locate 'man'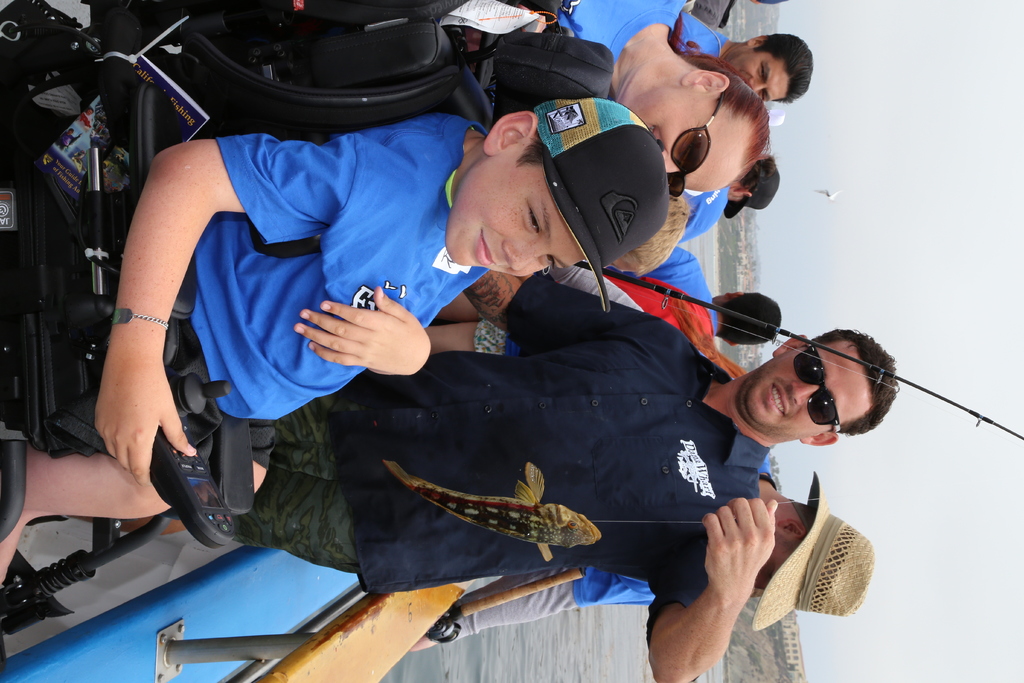
left=680, top=152, right=779, bottom=249
